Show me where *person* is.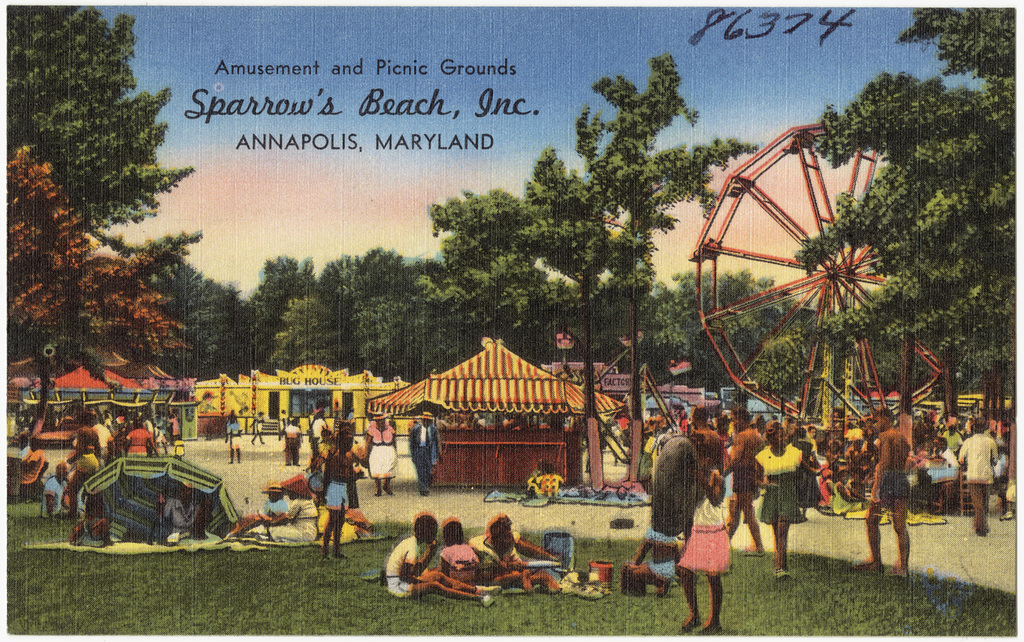
*person* is at detection(381, 515, 509, 604).
